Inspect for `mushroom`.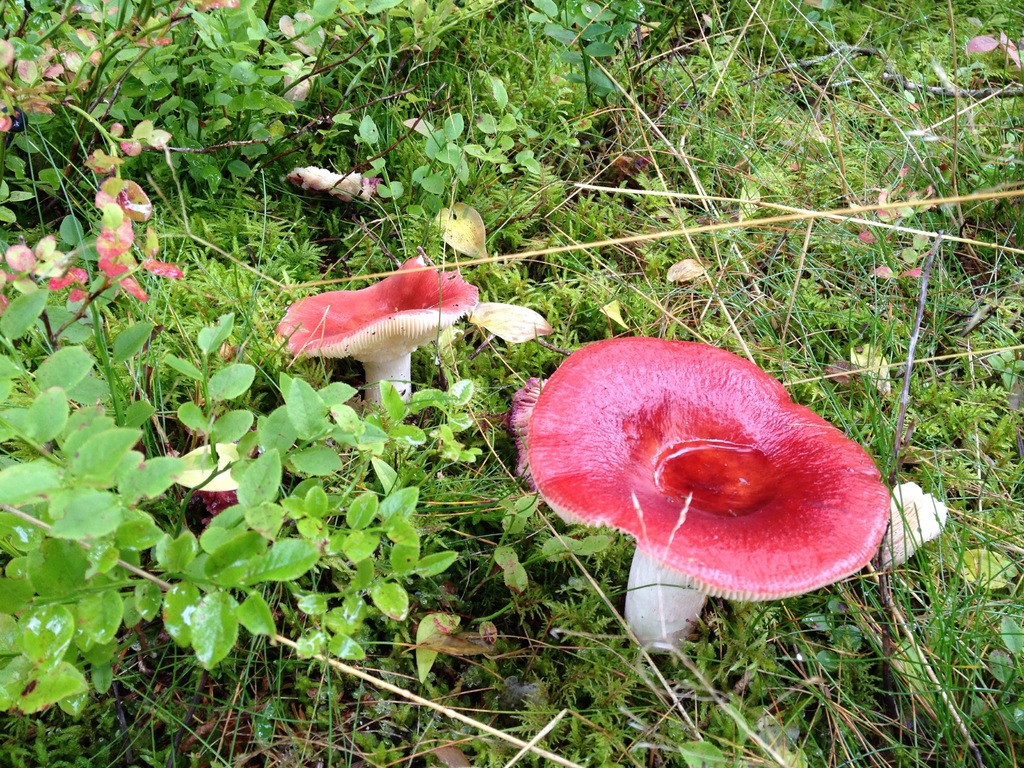
Inspection: [x1=173, y1=443, x2=246, y2=505].
